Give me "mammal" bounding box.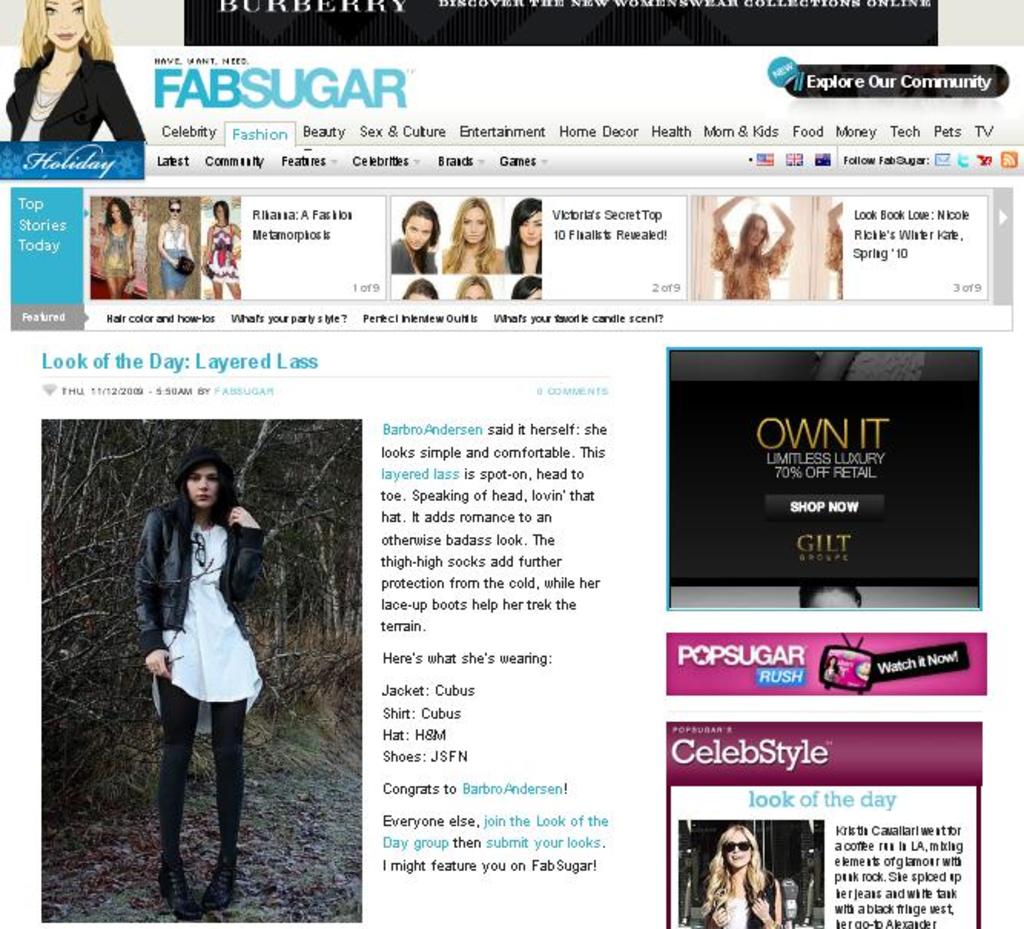
rect(203, 201, 243, 298).
